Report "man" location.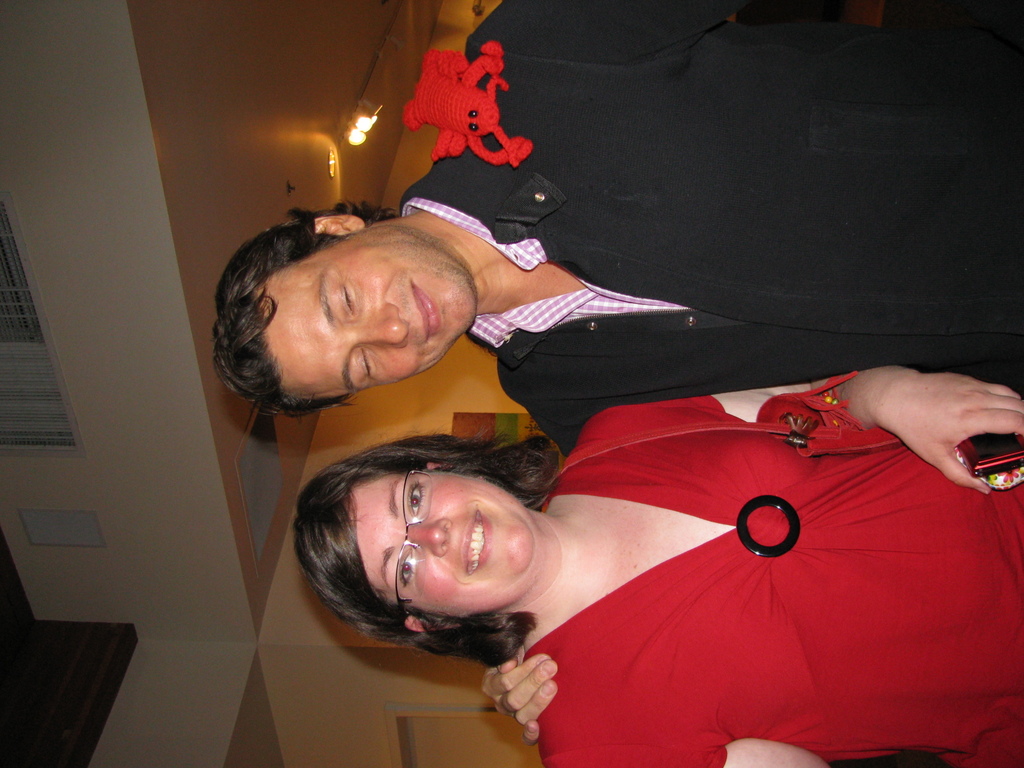
Report: 211 0 1023 741.
